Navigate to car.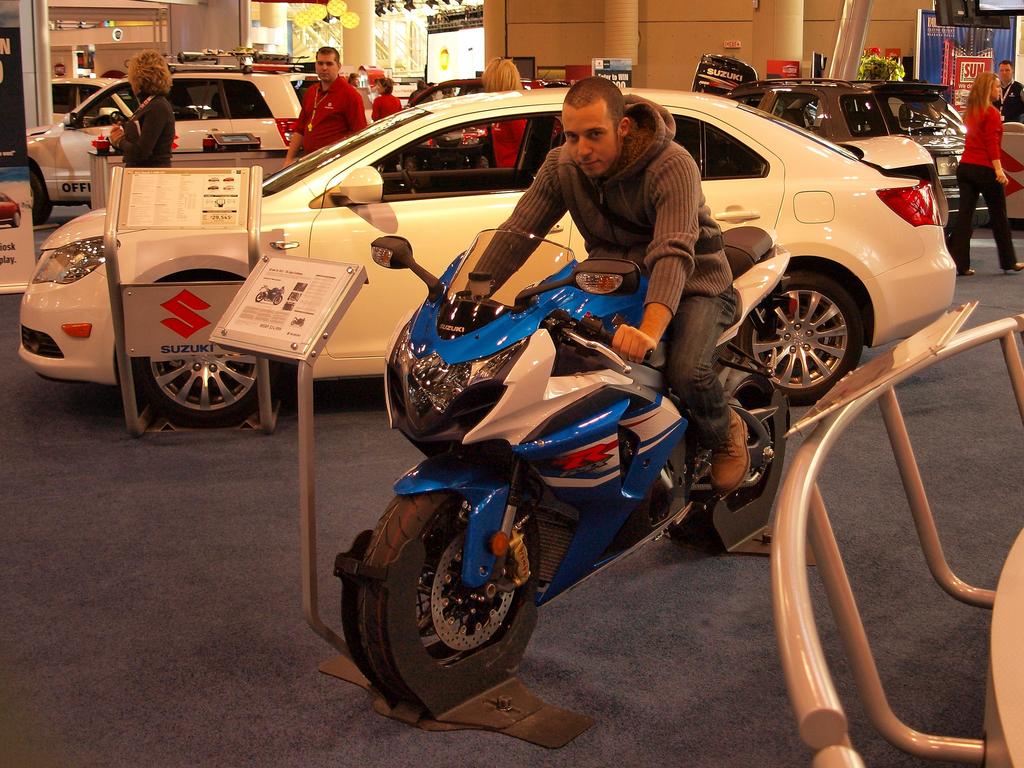
Navigation target: rect(689, 51, 971, 213).
